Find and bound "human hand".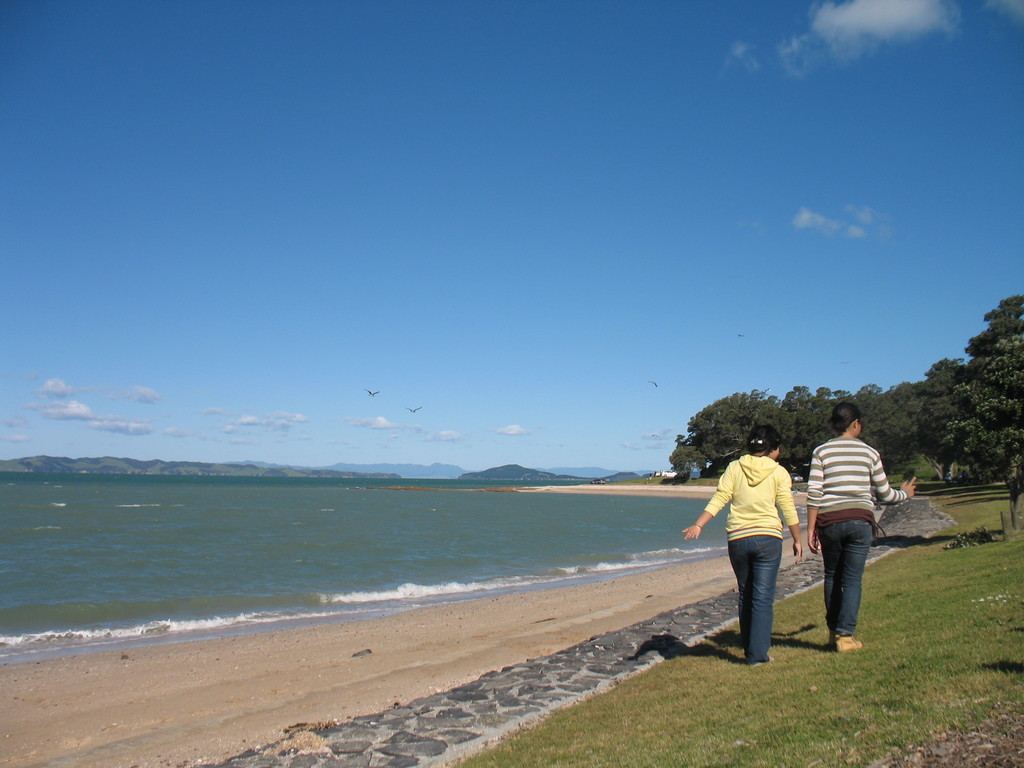
Bound: bbox=(806, 535, 824, 555).
